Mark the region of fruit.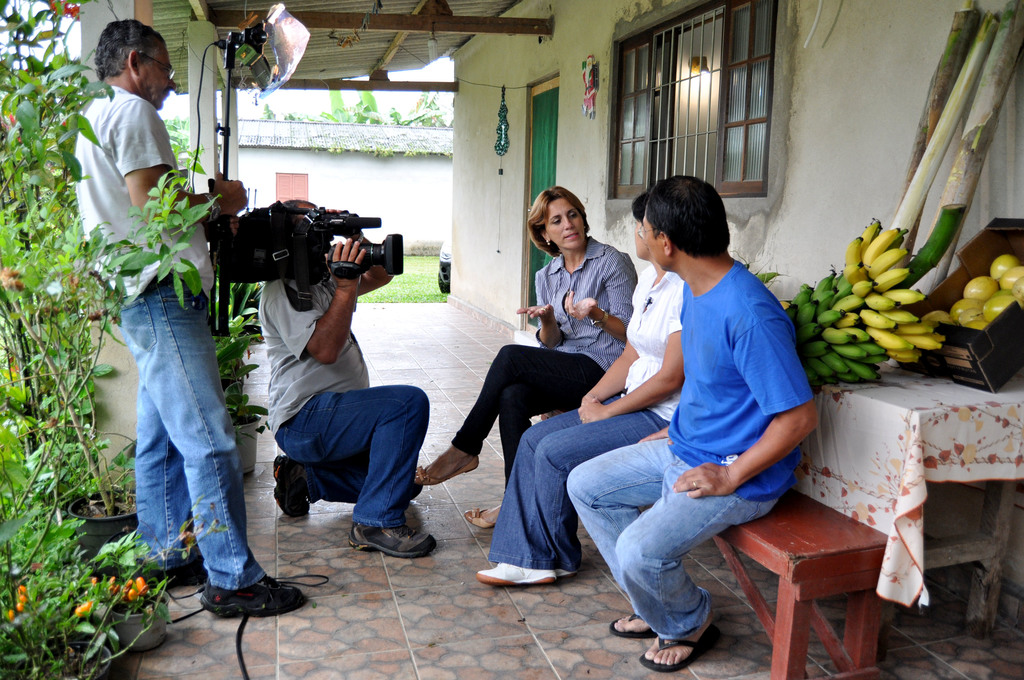
Region: [989, 254, 1020, 280].
